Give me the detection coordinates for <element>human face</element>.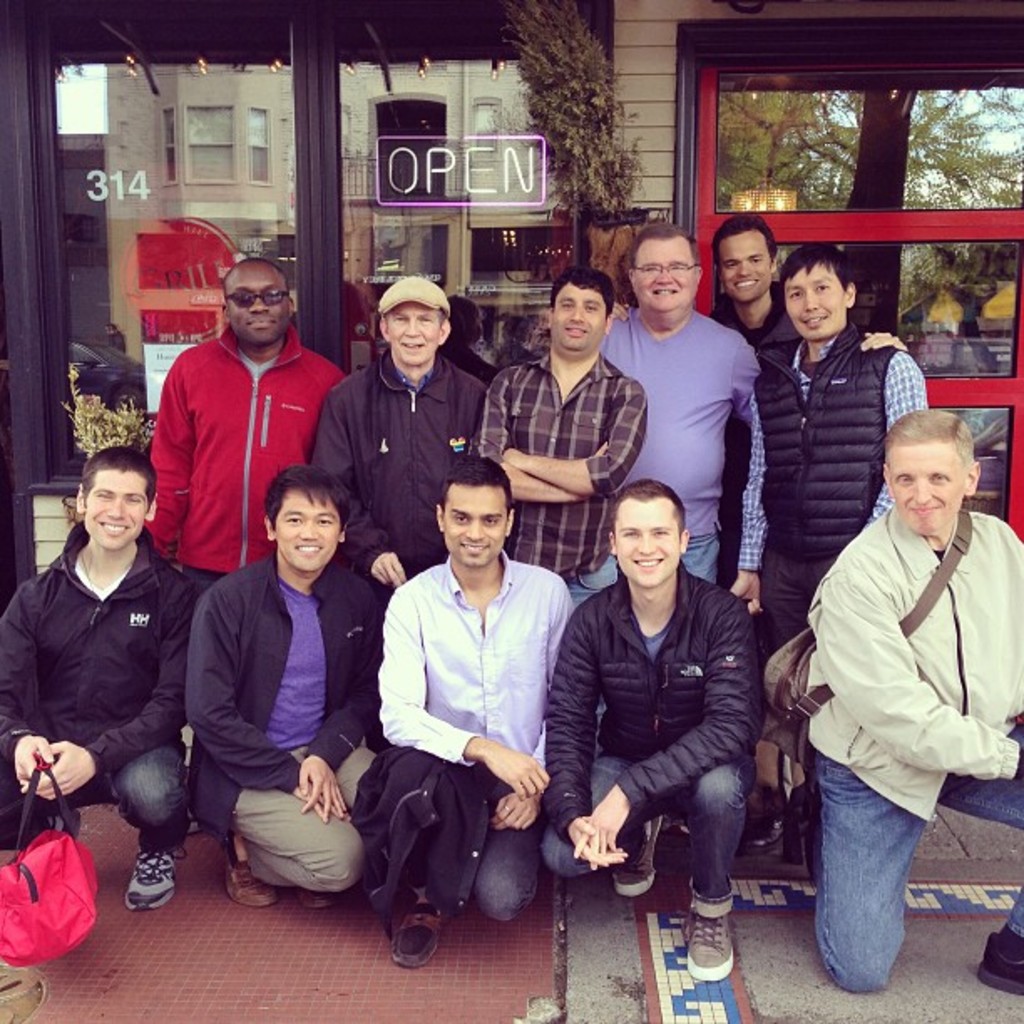
left=780, top=266, right=845, bottom=338.
